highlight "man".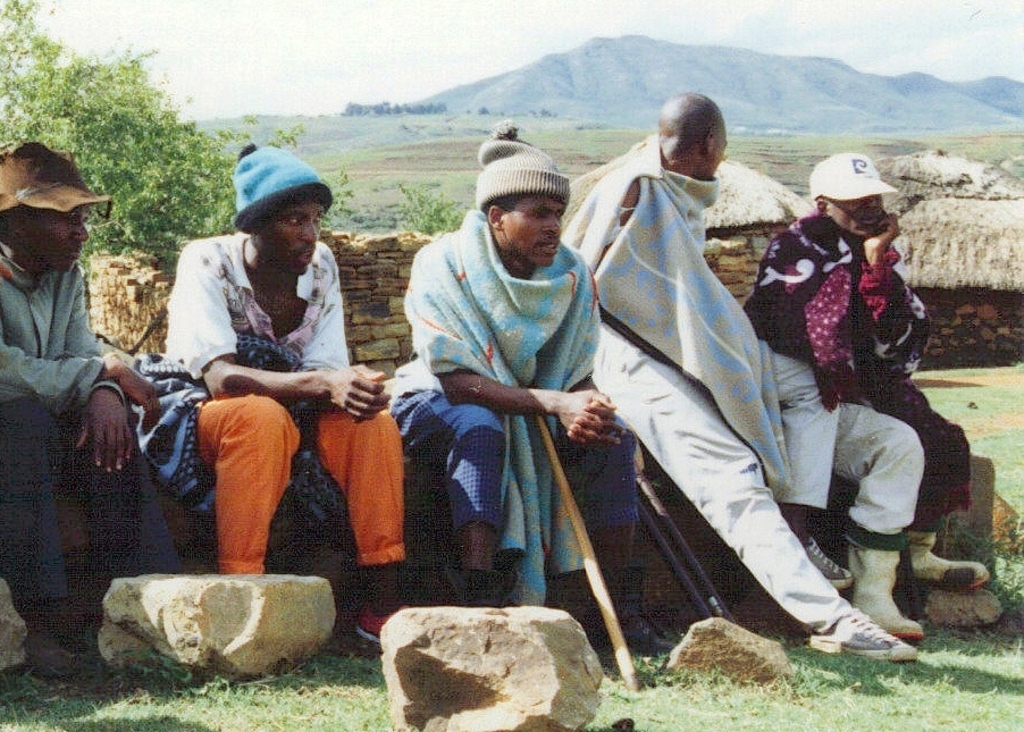
Highlighted region: (x1=561, y1=92, x2=926, y2=665).
